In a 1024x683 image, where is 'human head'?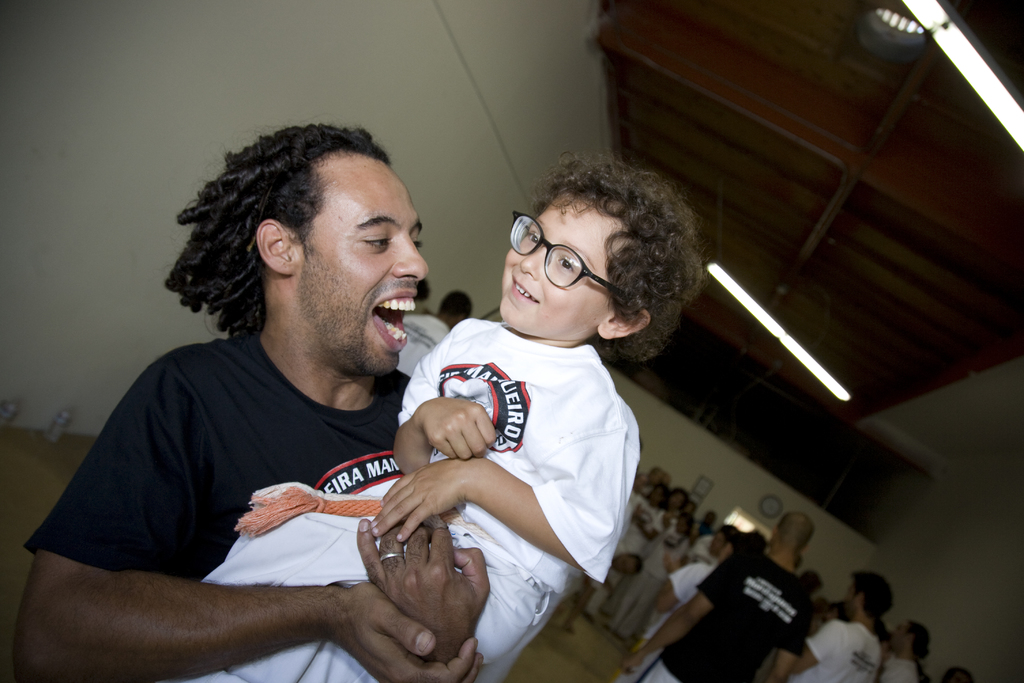
crop(844, 568, 895, 627).
